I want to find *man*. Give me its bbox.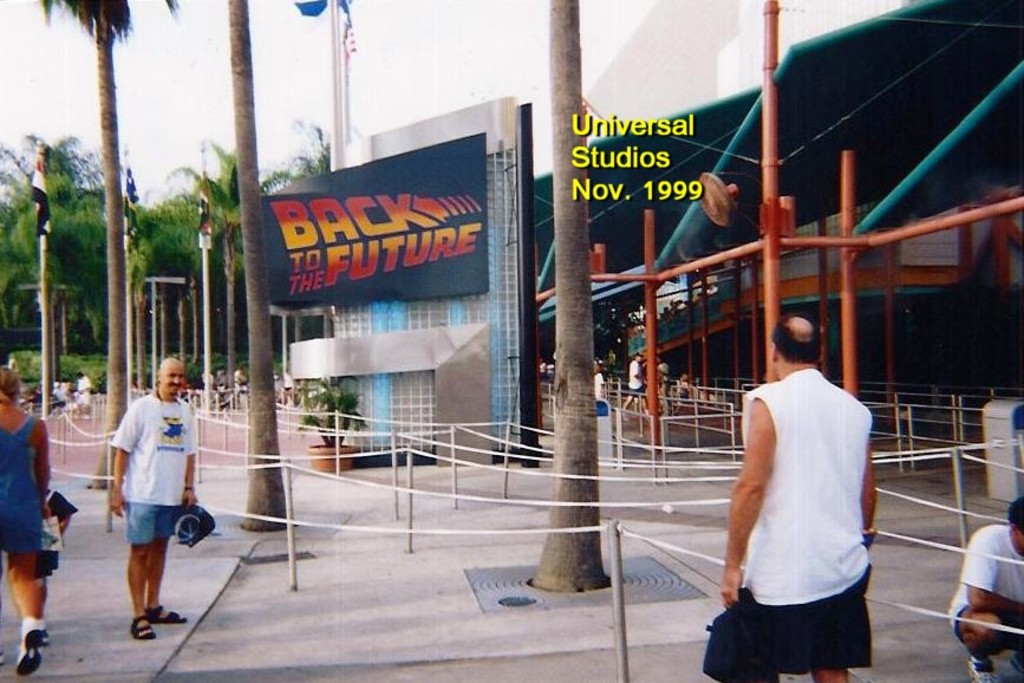
left=103, top=351, right=203, bottom=643.
